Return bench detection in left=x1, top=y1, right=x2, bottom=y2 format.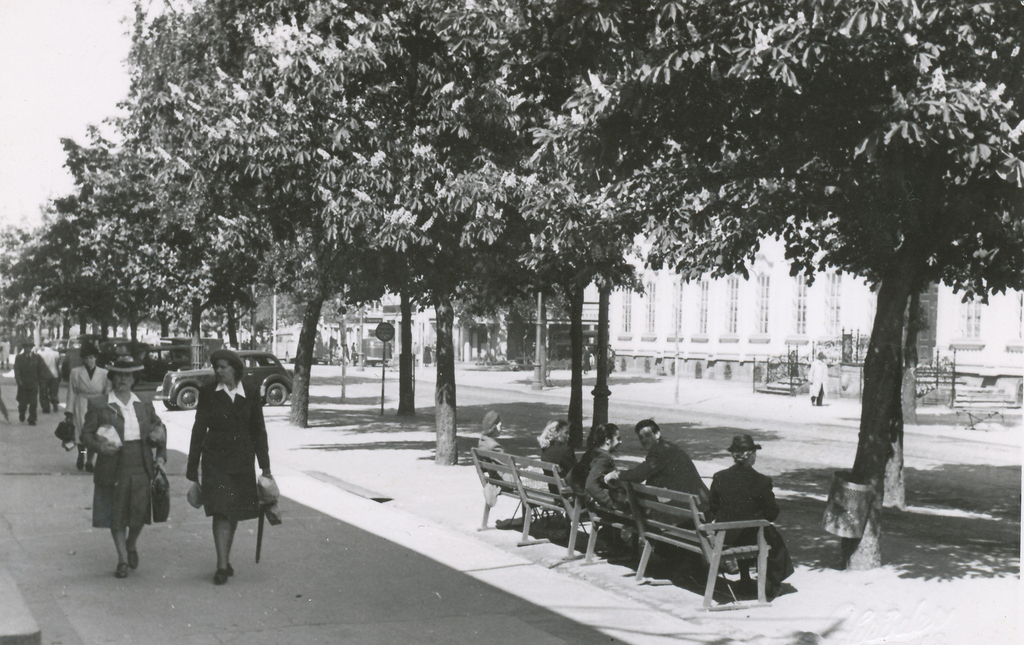
left=474, top=450, right=586, bottom=557.
